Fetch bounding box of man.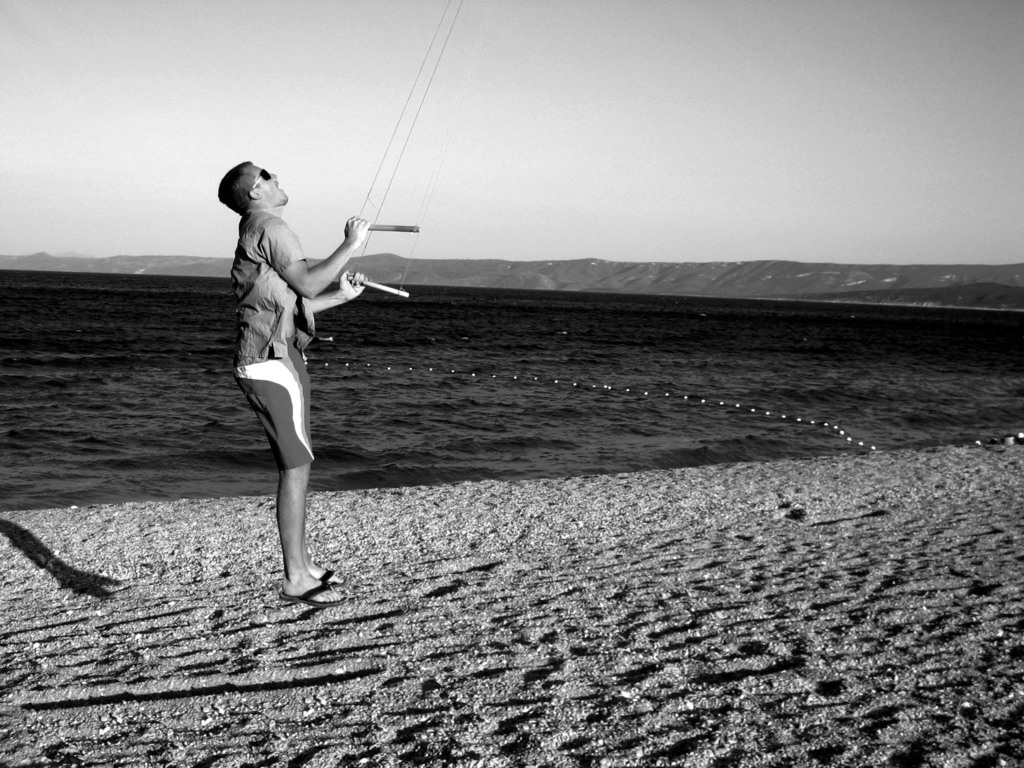
Bbox: (222, 147, 370, 620).
